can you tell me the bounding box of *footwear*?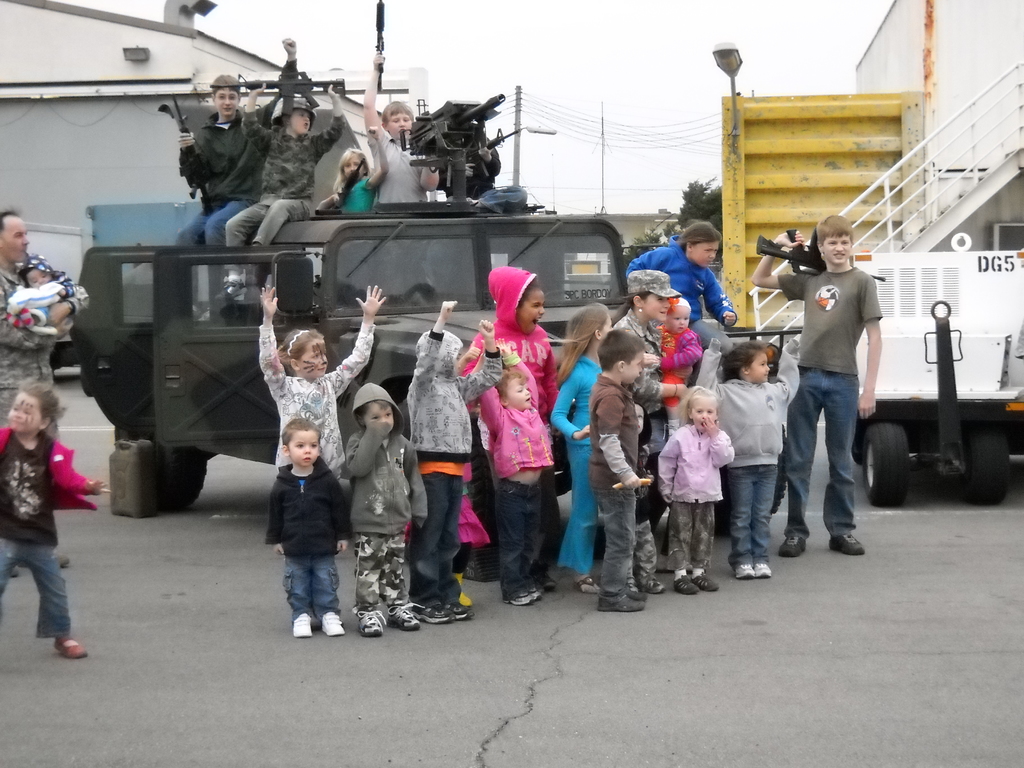
(625,581,656,602).
